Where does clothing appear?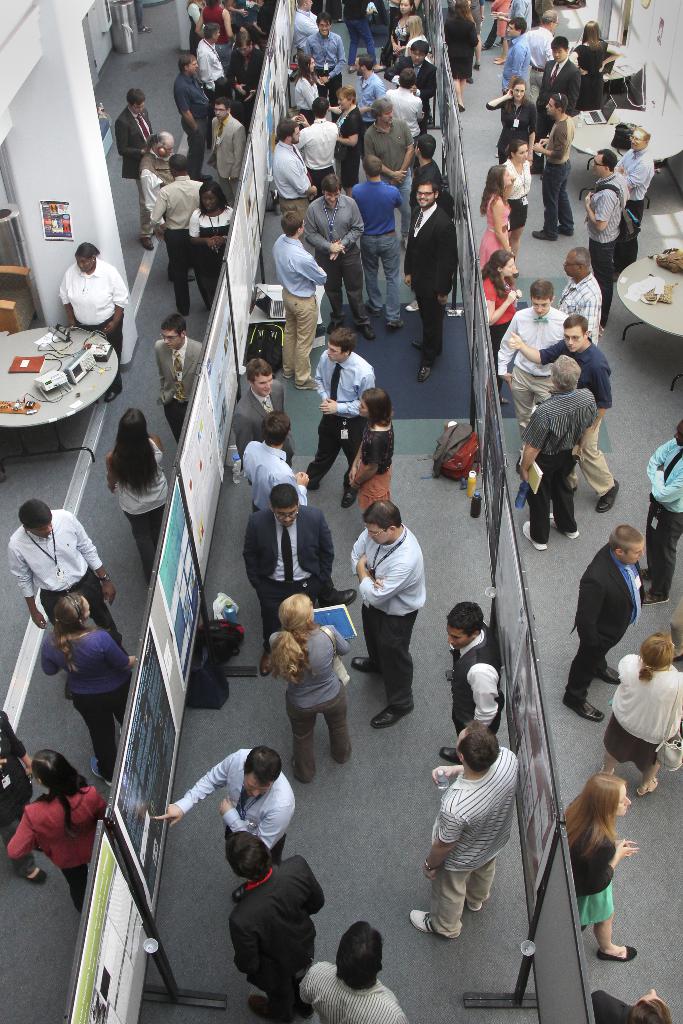
Appears at BBox(199, 6, 235, 42).
